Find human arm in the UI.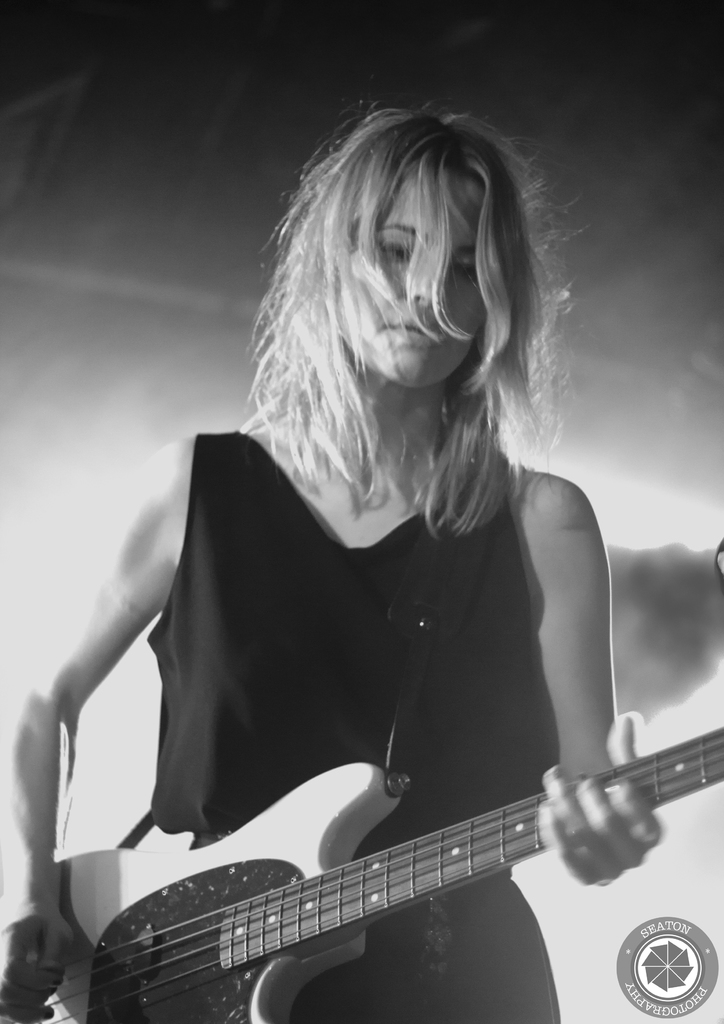
UI element at bbox(527, 493, 666, 886).
